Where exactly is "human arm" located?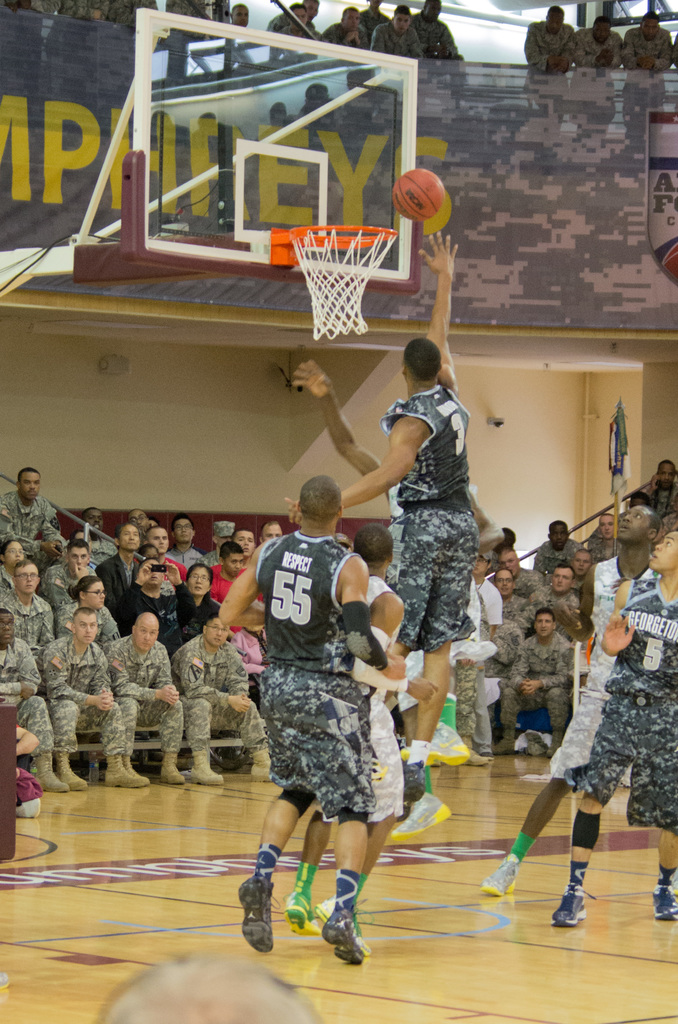
Its bounding box is l=283, t=404, r=428, b=524.
